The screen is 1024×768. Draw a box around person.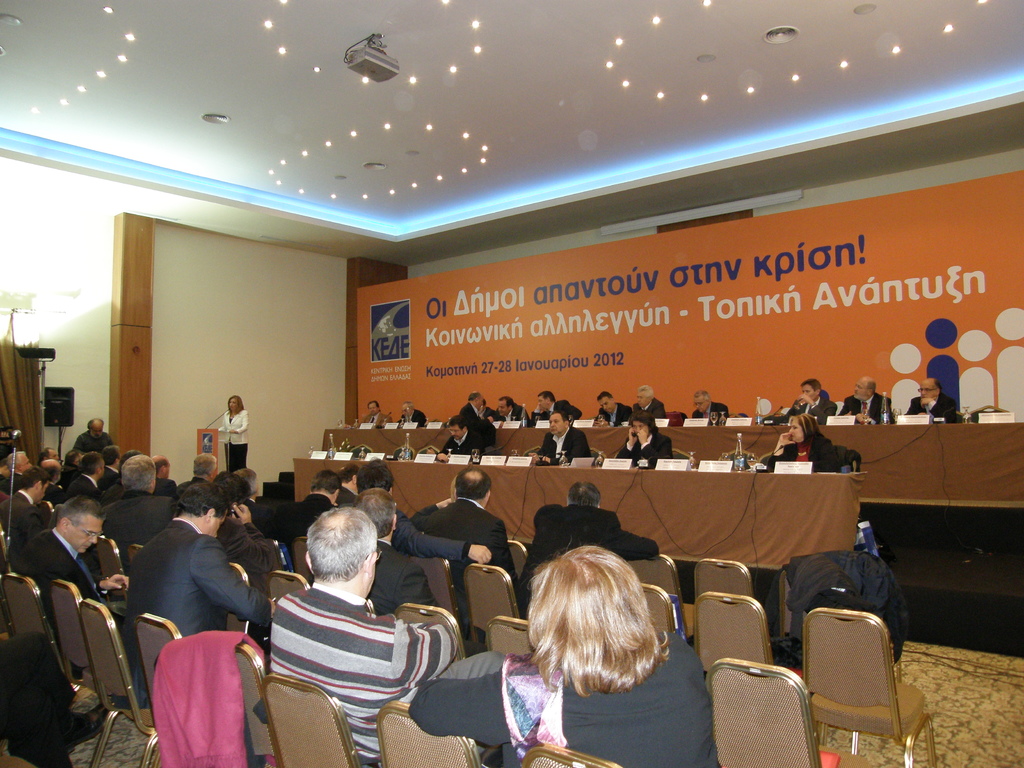
x1=688, y1=388, x2=730, y2=428.
